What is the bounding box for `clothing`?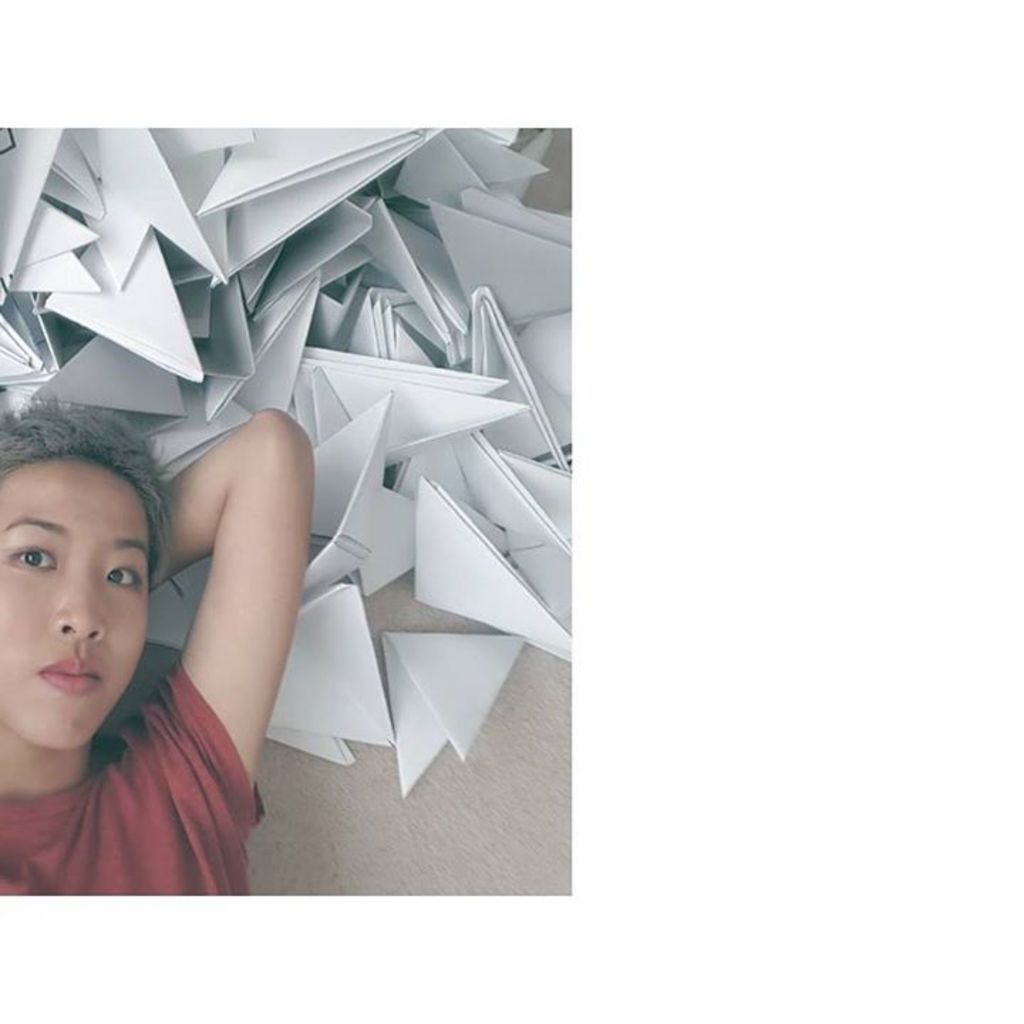
7 596 266 893.
